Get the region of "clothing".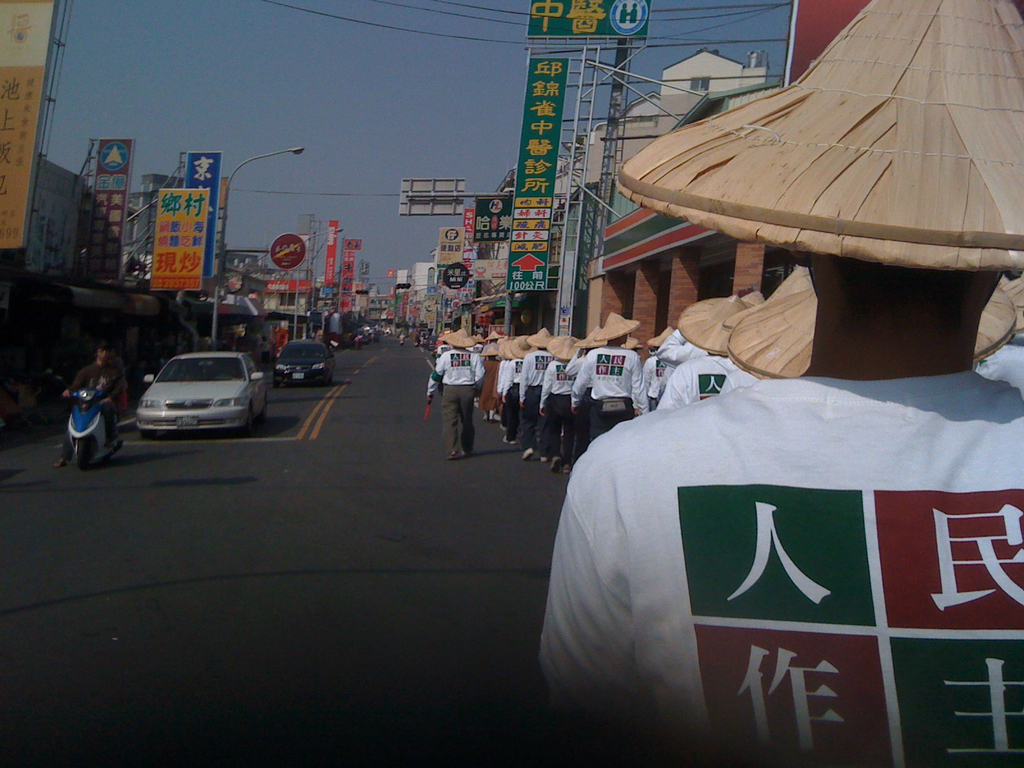
427, 343, 485, 454.
